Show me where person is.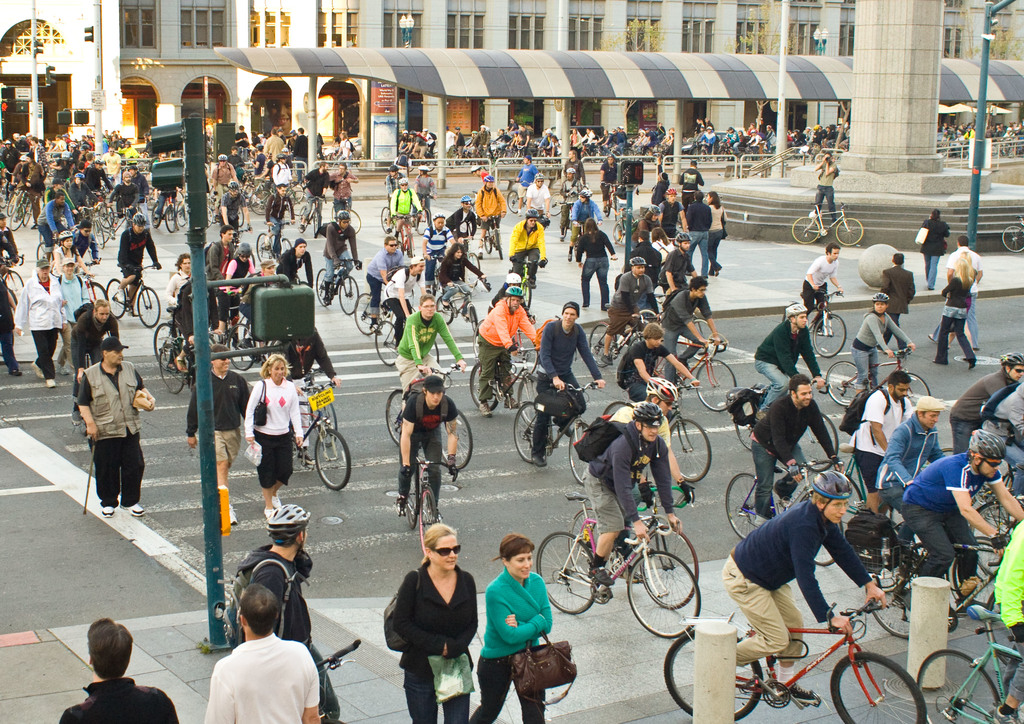
person is at locate(388, 523, 479, 723).
